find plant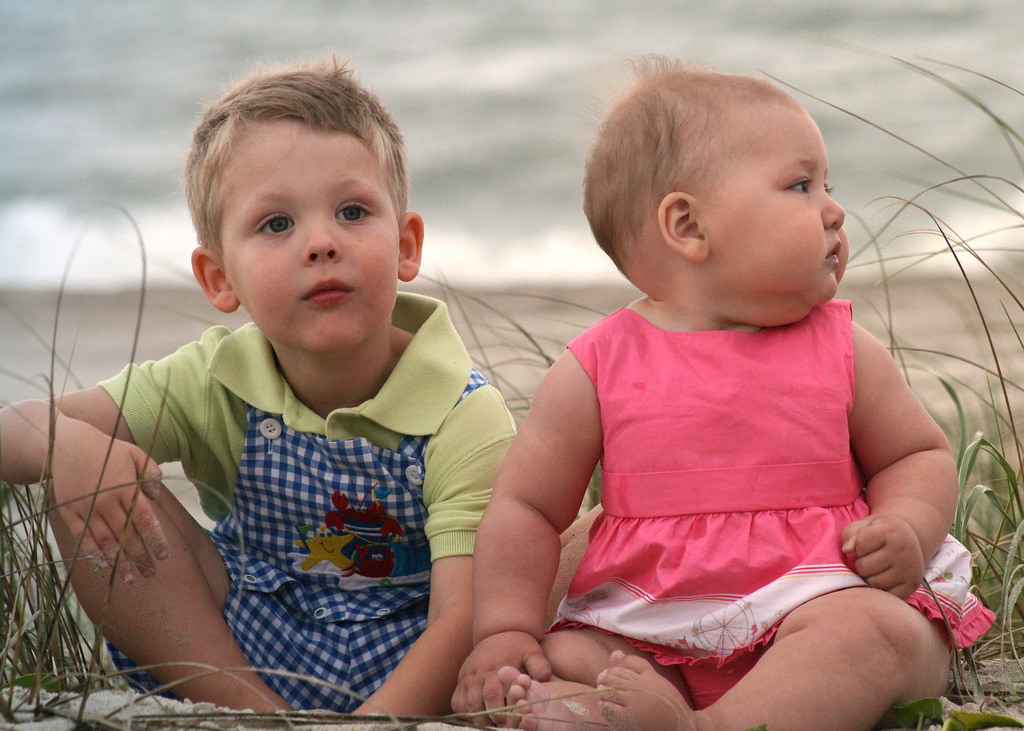
bbox(0, 205, 400, 728)
